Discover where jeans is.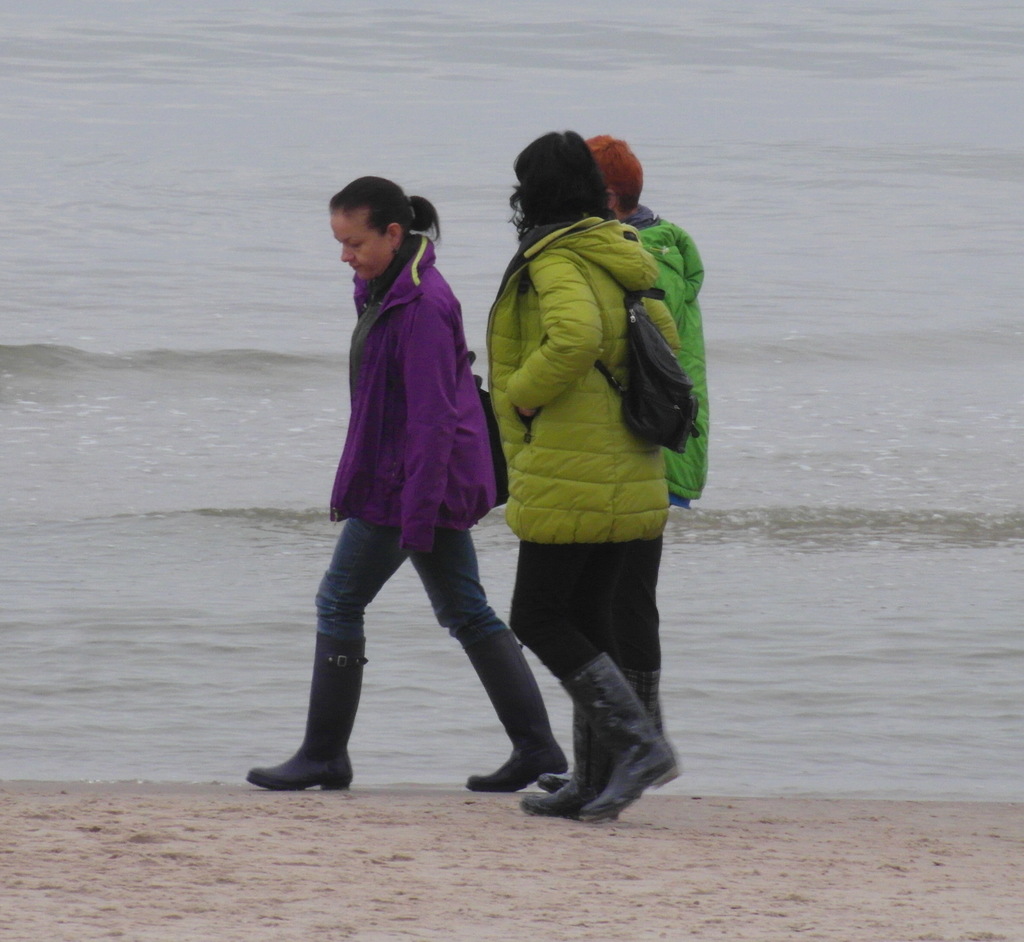
Discovered at BBox(312, 517, 510, 646).
